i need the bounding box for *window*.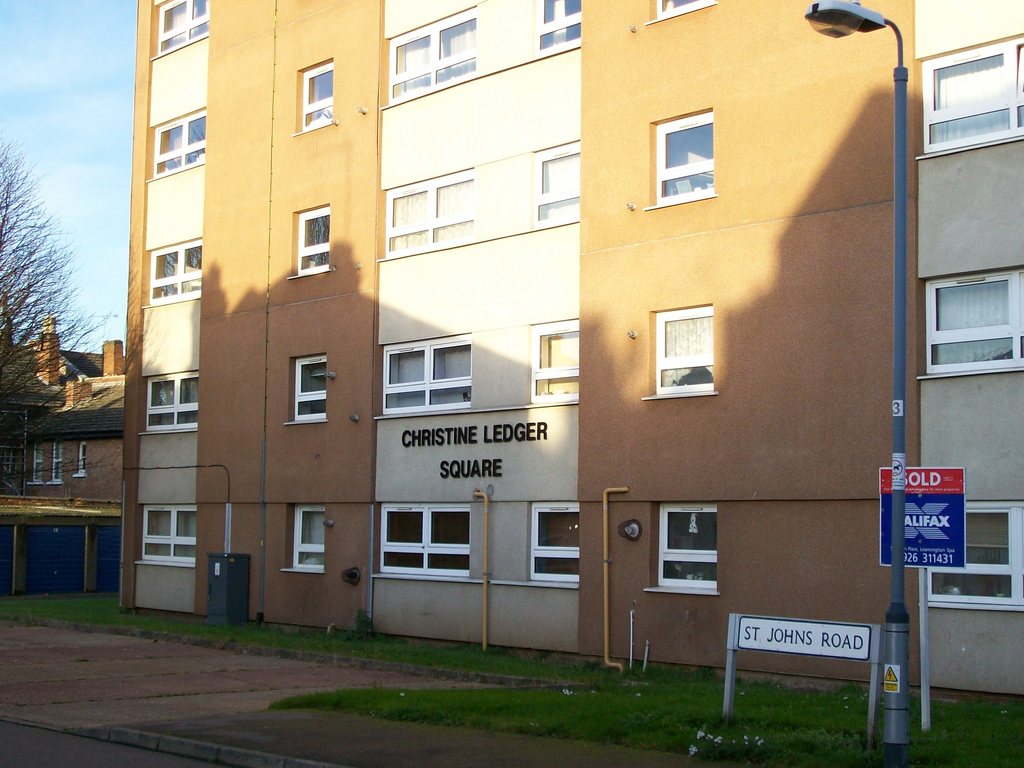
Here it is: bbox=[530, 324, 580, 414].
